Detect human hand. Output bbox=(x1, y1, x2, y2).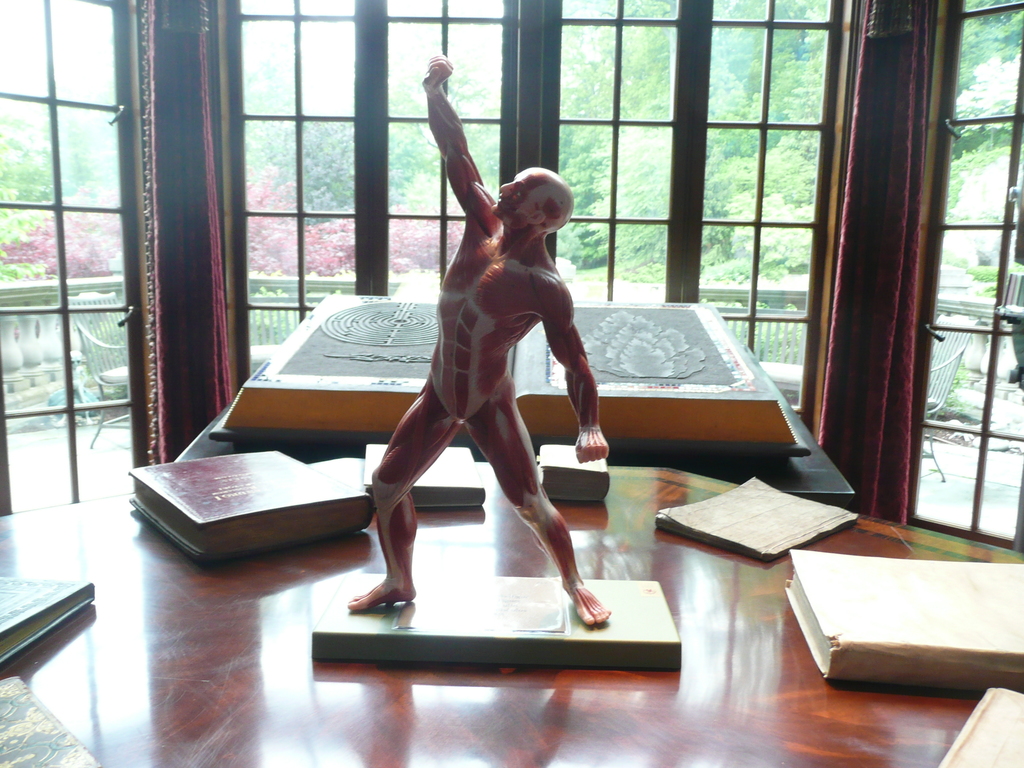
bbox=(574, 423, 611, 463).
